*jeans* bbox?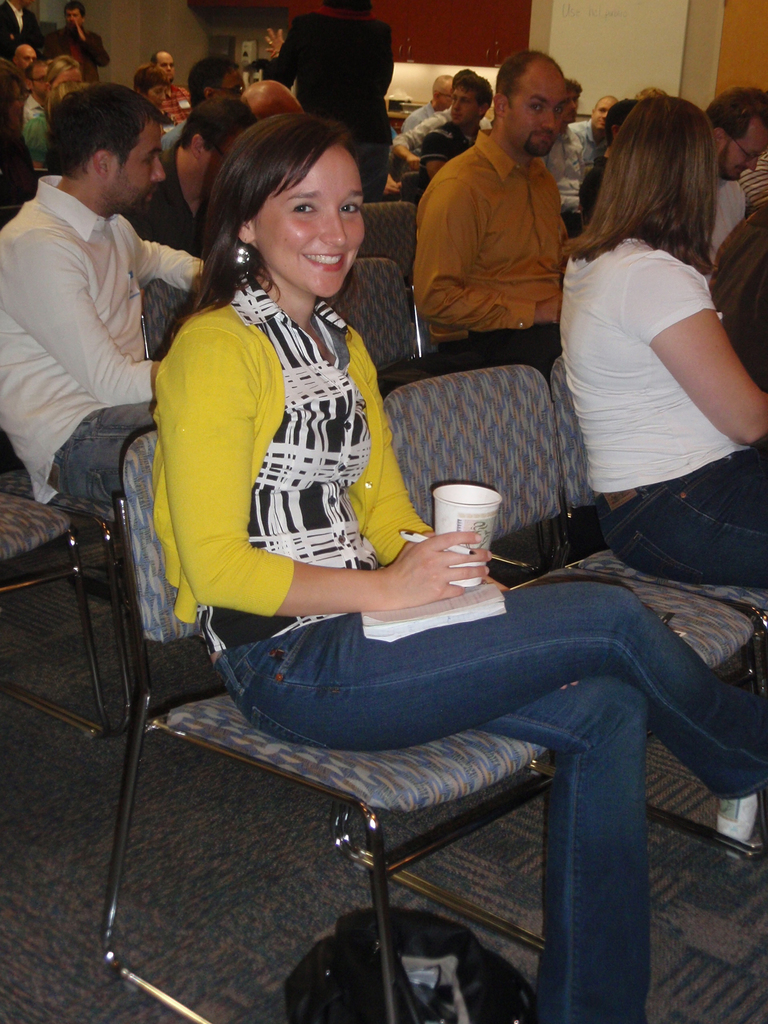
l=221, t=581, r=767, b=1023
